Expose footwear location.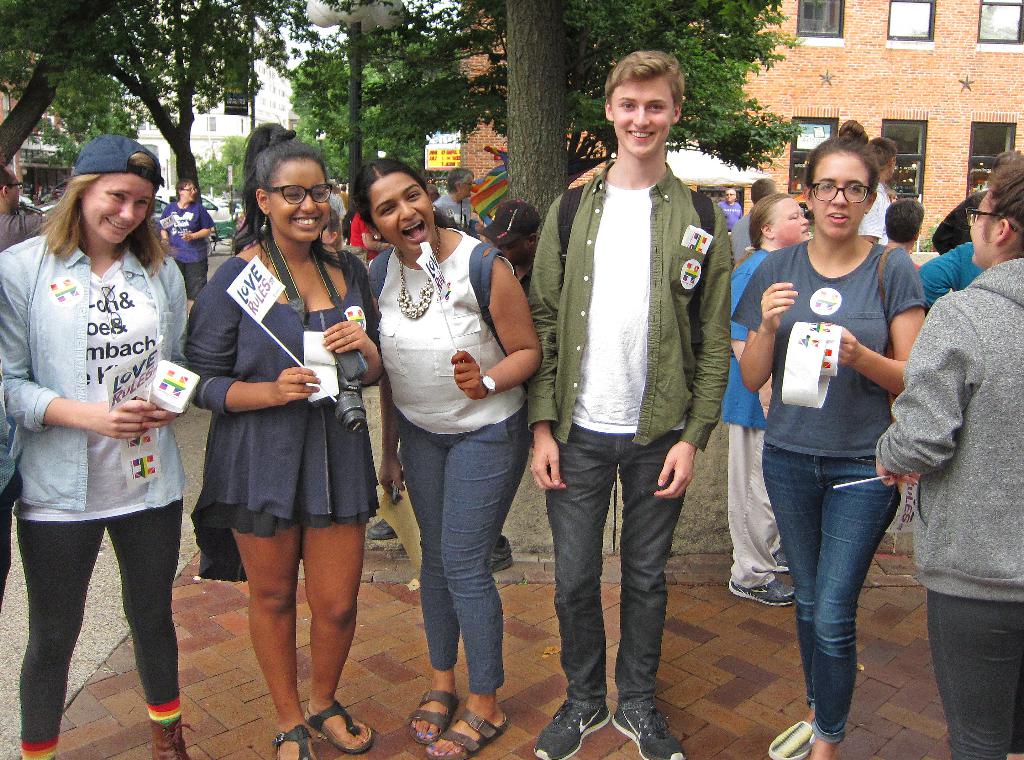
Exposed at <region>771, 549, 788, 572</region>.
